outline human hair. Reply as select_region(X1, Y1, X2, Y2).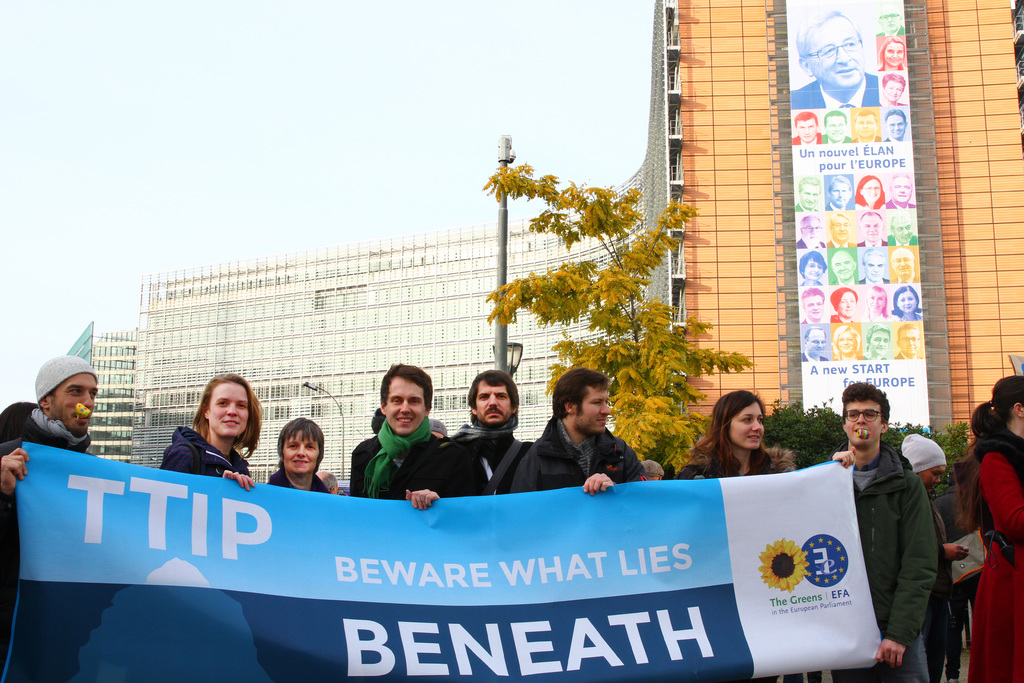
select_region(866, 284, 892, 317).
